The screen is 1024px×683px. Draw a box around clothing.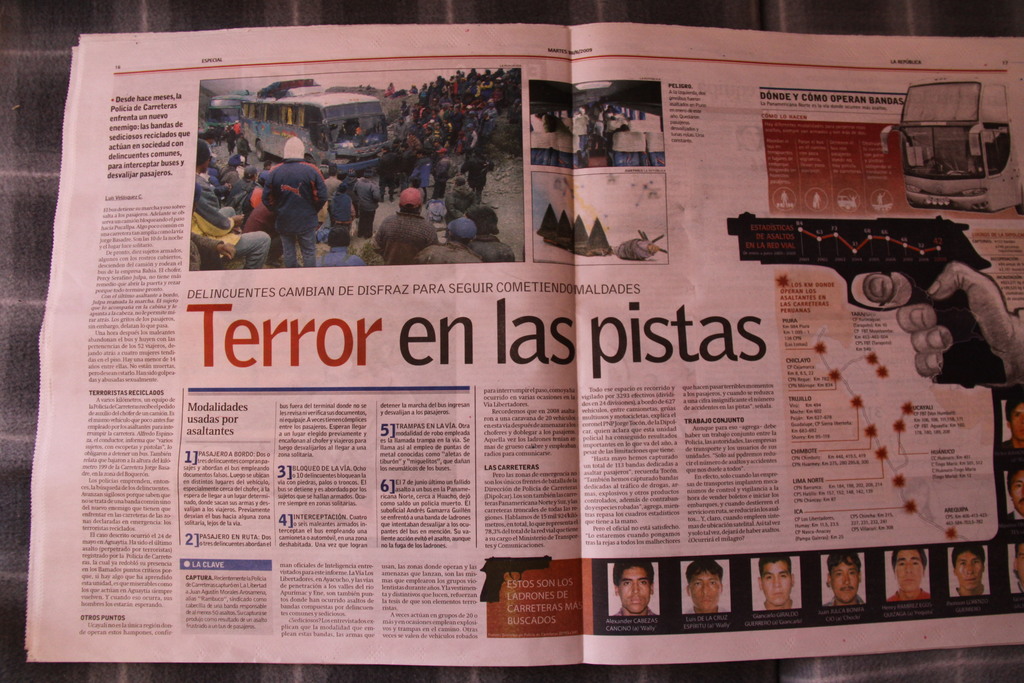
{"x1": 1014, "y1": 579, "x2": 1022, "y2": 597}.
